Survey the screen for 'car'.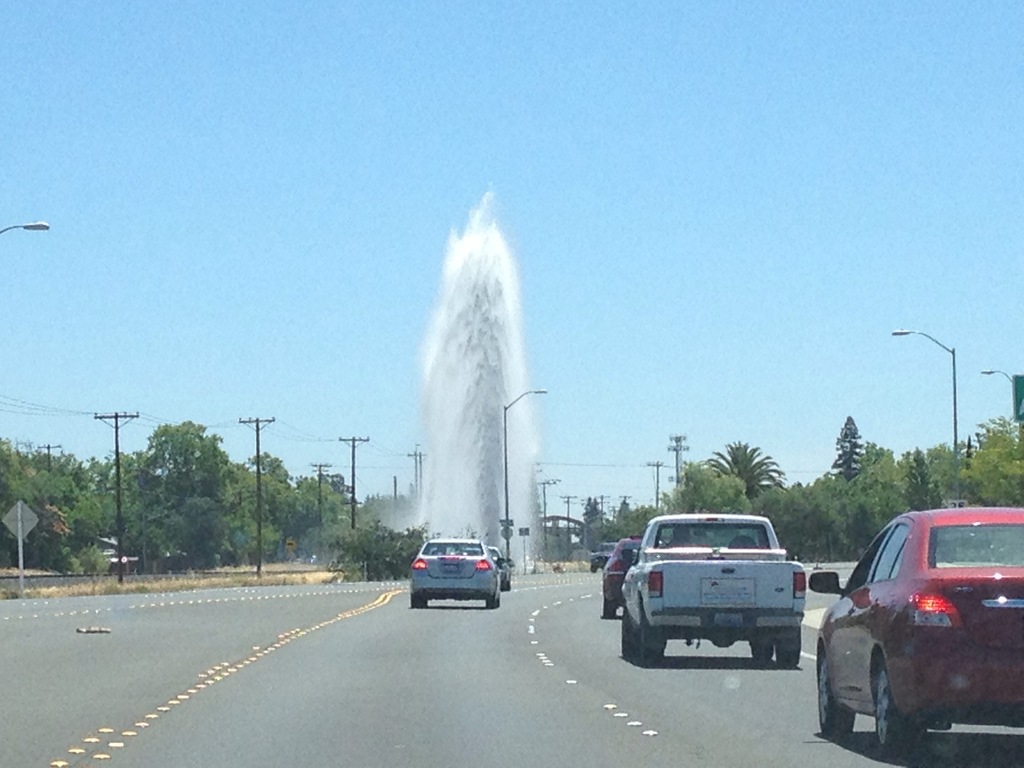
Survey found: [left=604, top=534, right=646, bottom=618].
